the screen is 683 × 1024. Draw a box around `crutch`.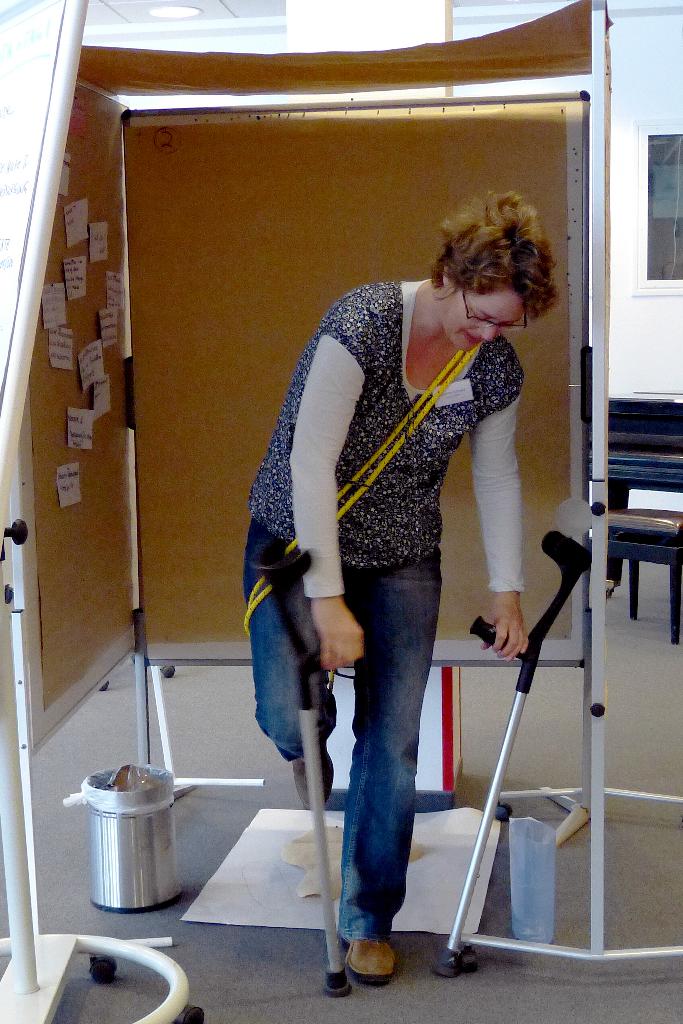
[left=430, top=496, right=593, bottom=977].
